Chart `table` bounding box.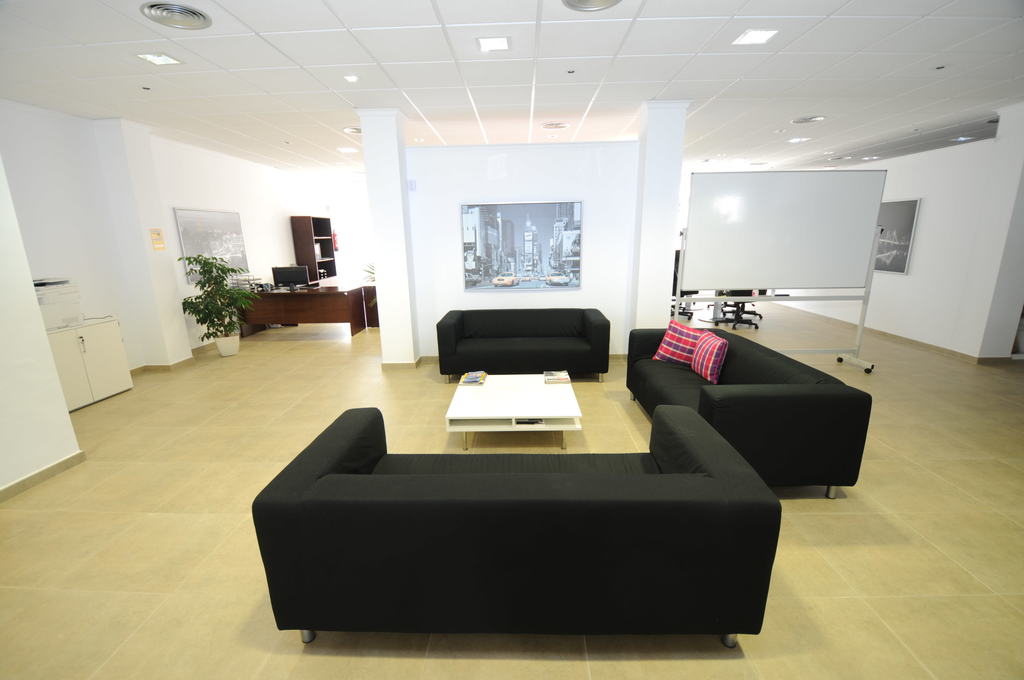
Charted: bbox=[243, 285, 365, 335].
